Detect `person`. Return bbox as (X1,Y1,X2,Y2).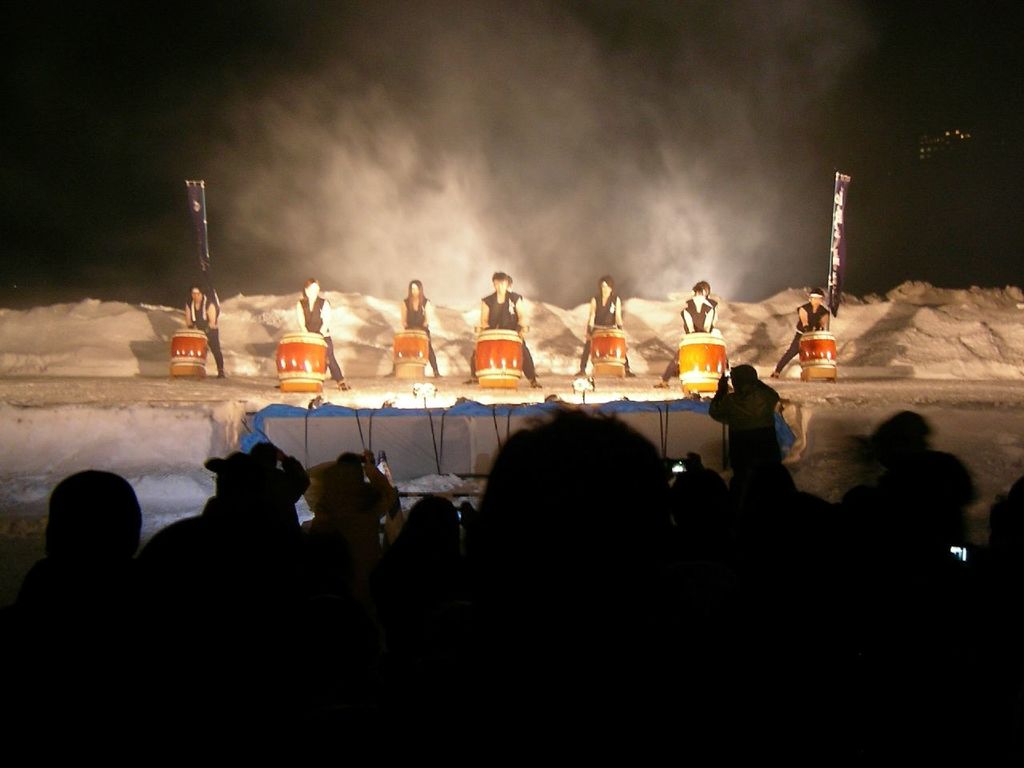
(570,270,644,374).
